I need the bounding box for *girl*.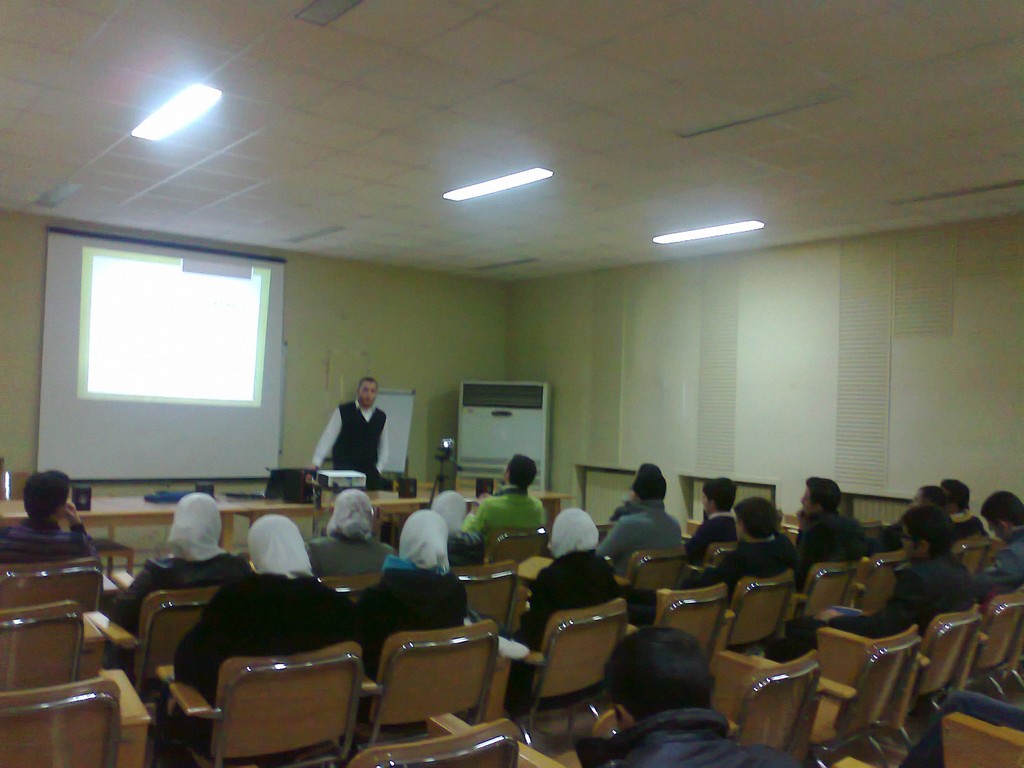
Here it is: [left=438, top=485, right=486, bottom=569].
